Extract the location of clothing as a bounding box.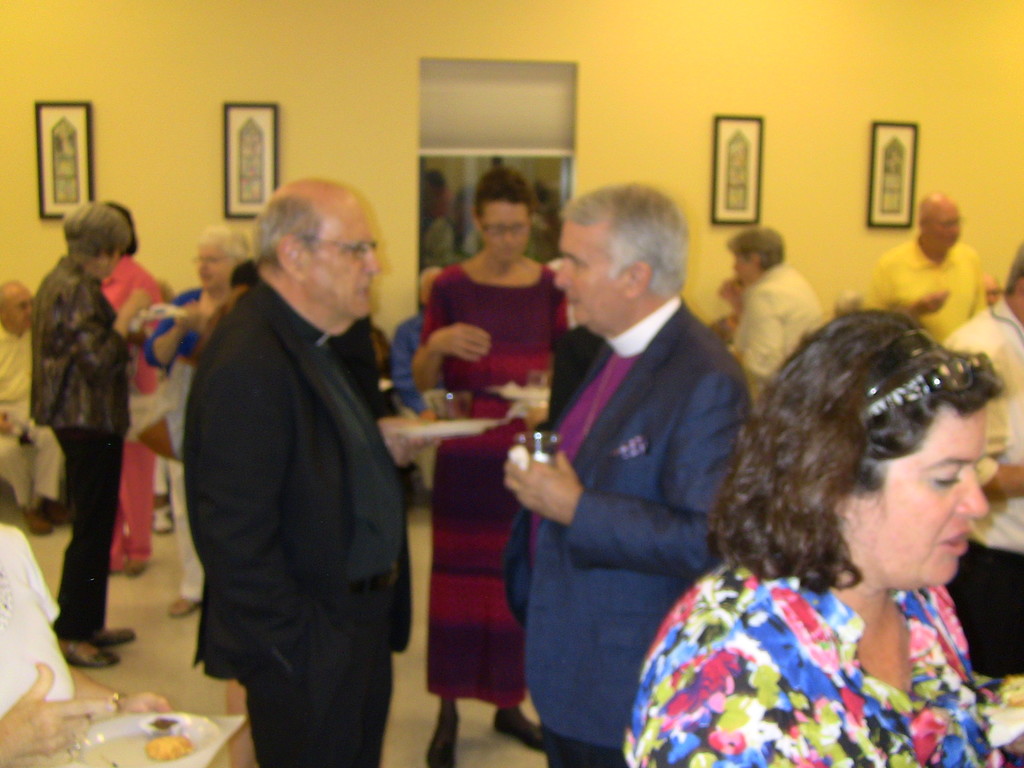
(x1=427, y1=264, x2=572, y2=702).
